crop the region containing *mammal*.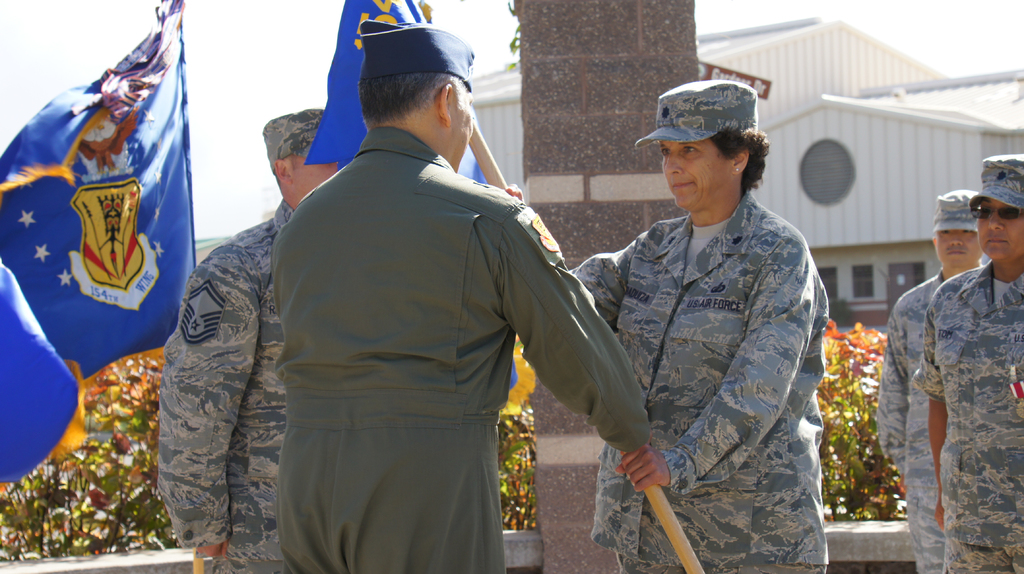
Crop region: [x1=268, y1=17, x2=647, y2=573].
